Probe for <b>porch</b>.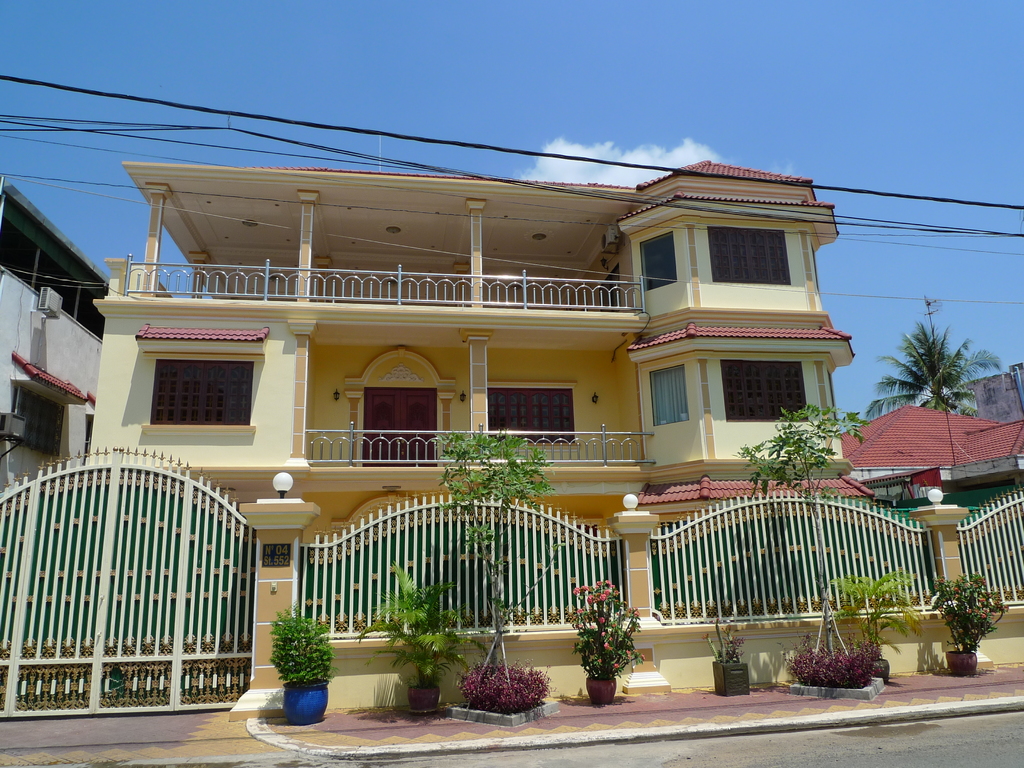
Probe result: <region>100, 255, 650, 332</region>.
